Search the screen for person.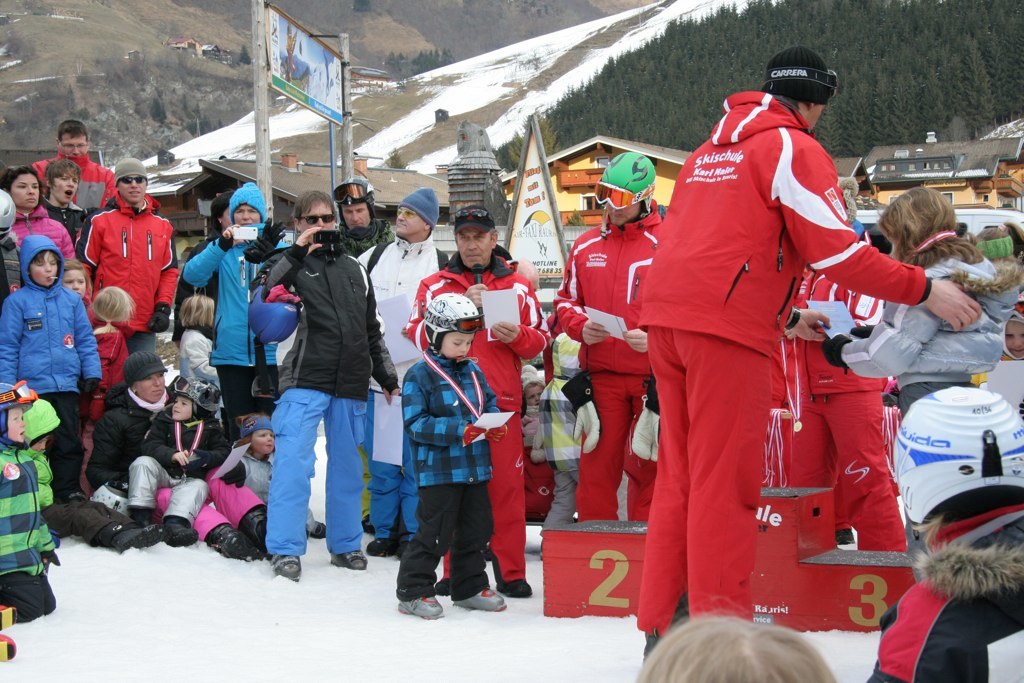
Found at l=6, t=161, r=75, b=256.
